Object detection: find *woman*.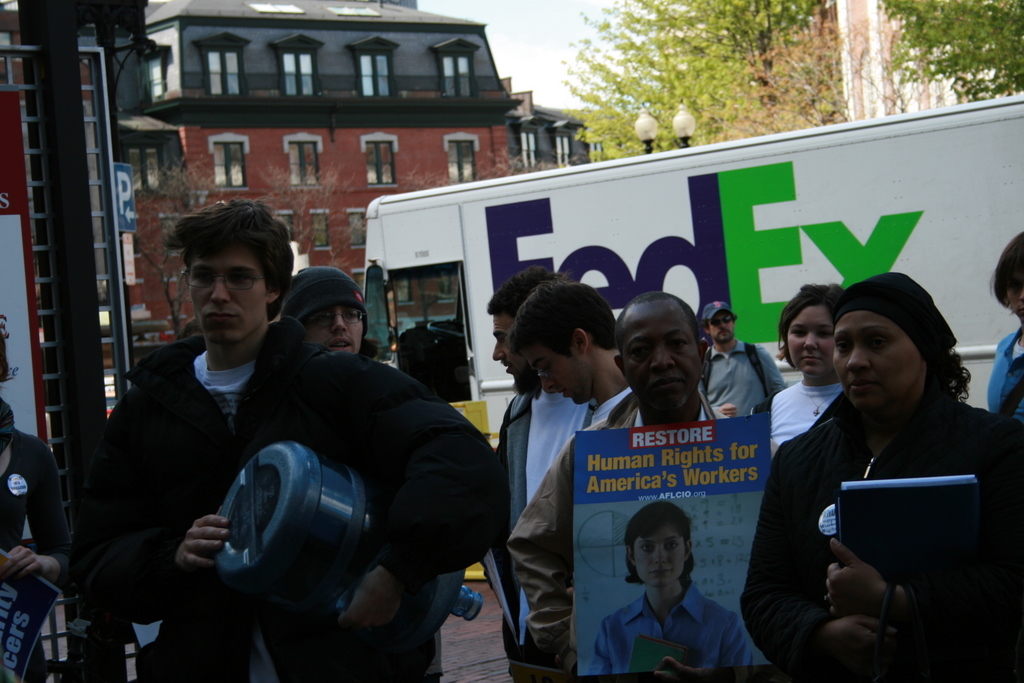
(583,499,758,676).
